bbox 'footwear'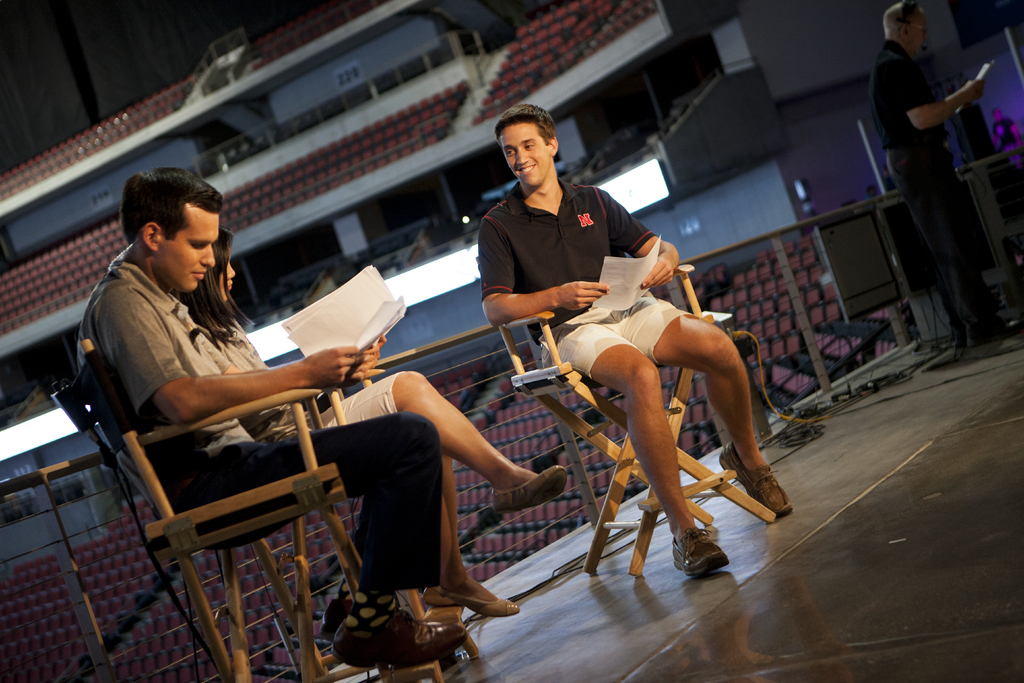
bbox=[497, 457, 572, 509]
